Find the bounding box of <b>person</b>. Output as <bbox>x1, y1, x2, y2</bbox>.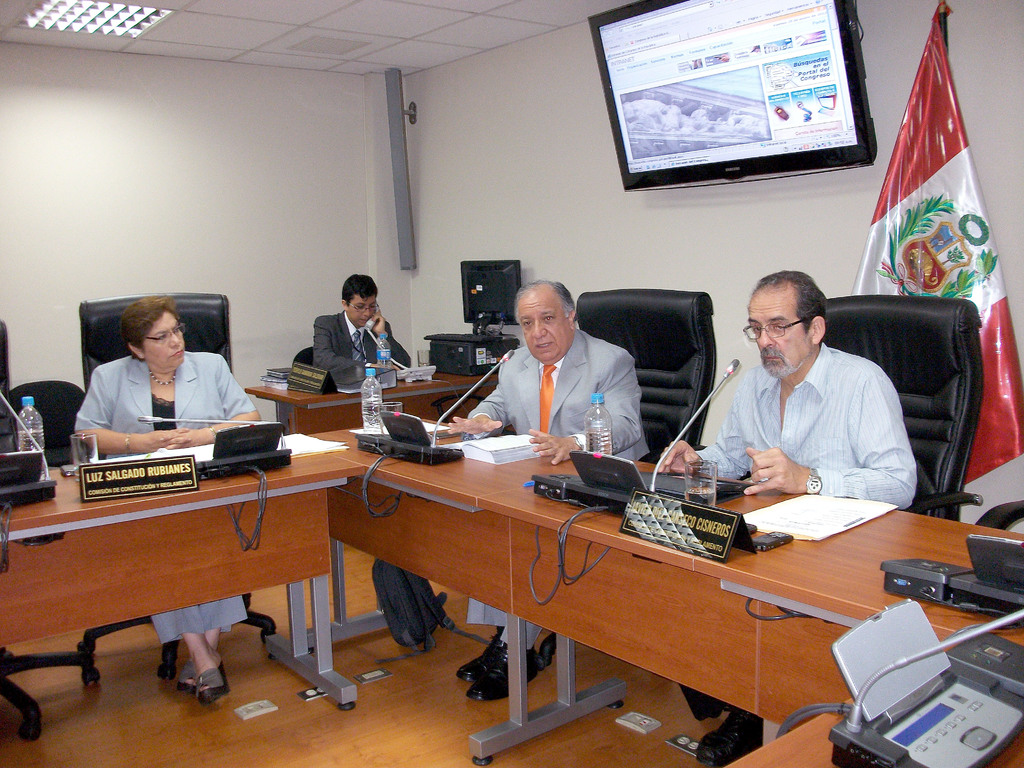
<bbox>74, 292, 275, 701</bbox>.
